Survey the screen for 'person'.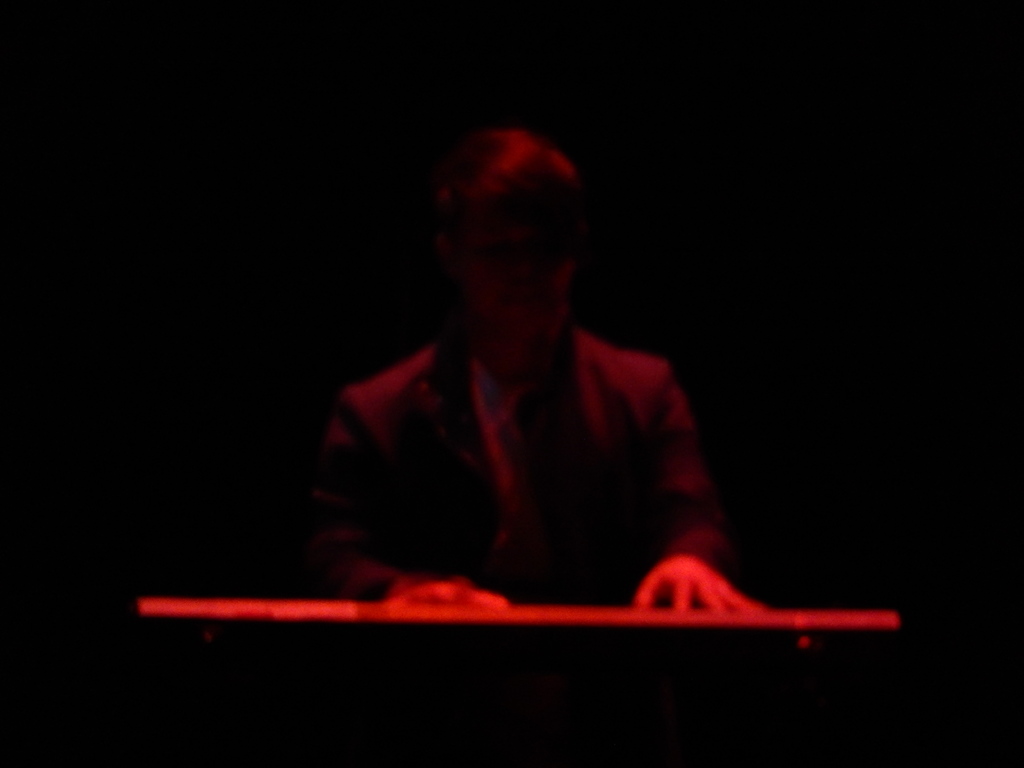
Survey found: 292 136 769 627.
